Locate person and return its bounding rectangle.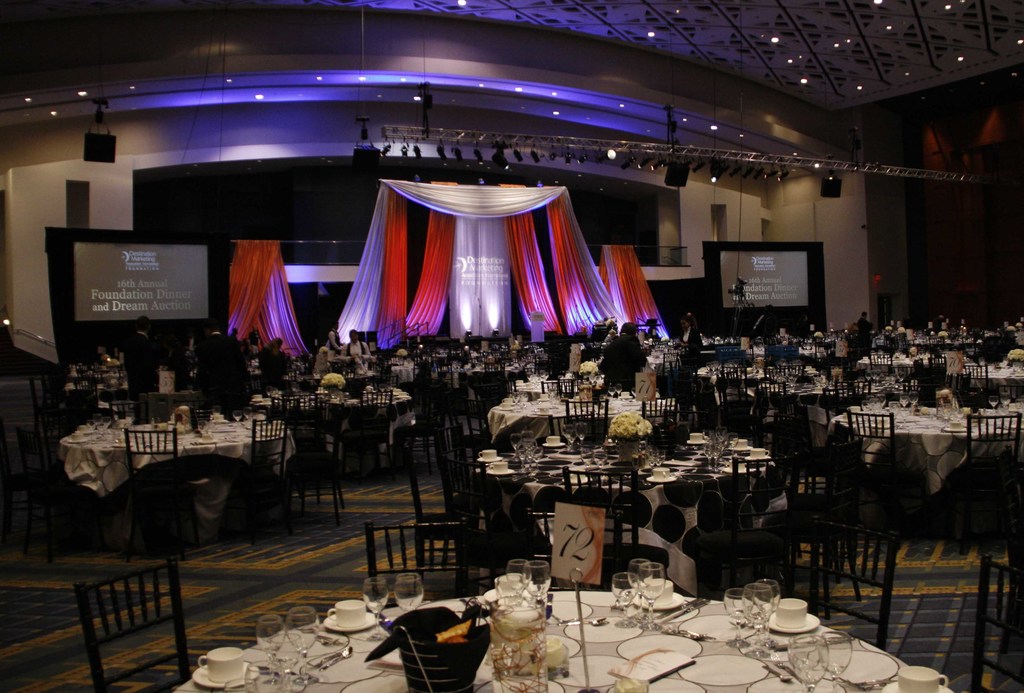
box=[669, 313, 705, 382].
